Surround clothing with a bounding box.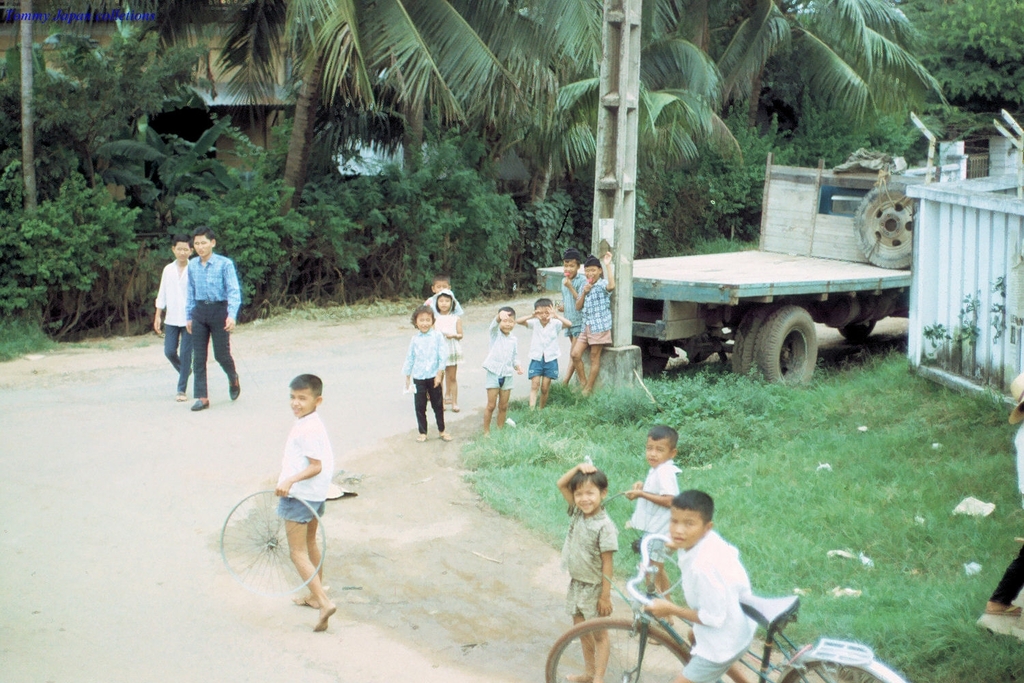
Rect(556, 274, 588, 338).
